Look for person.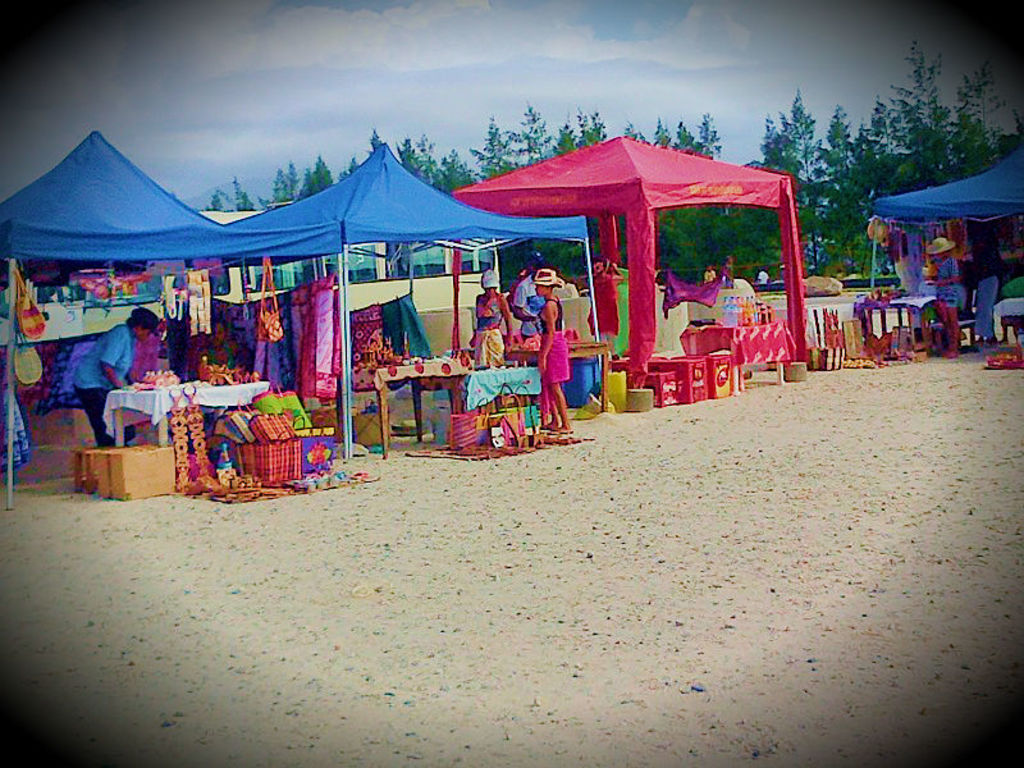
Found: region(92, 301, 161, 406).
